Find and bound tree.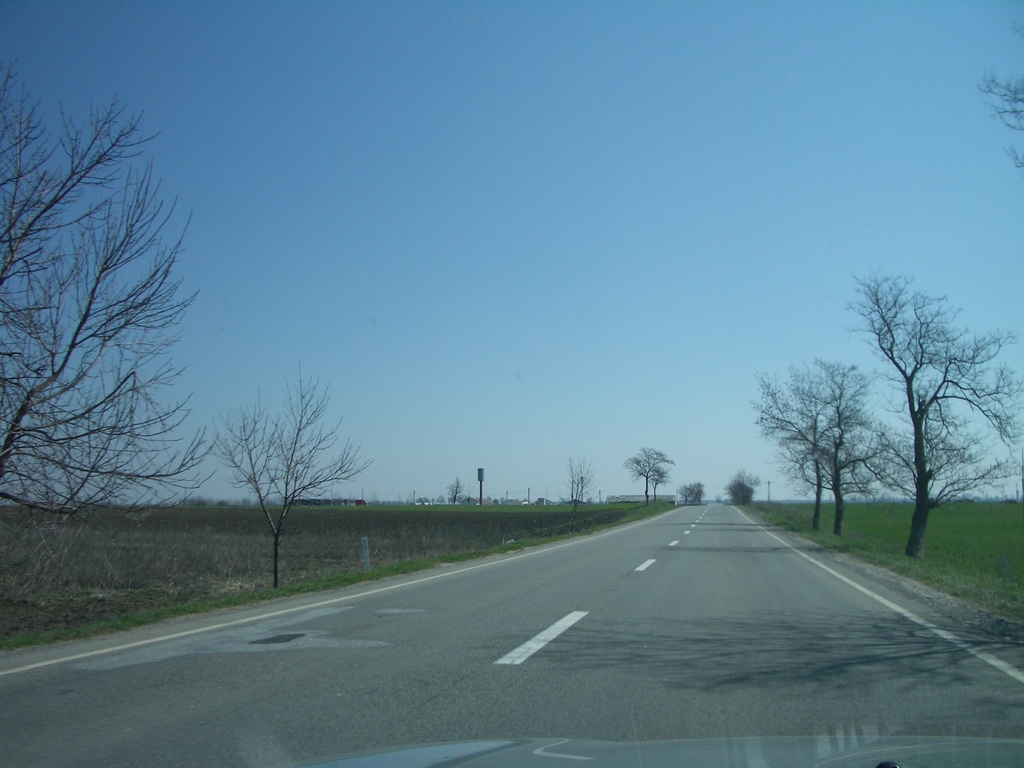
Bound: {"left": 677, "top": 483, "right": 703, "bottom": 506}.
